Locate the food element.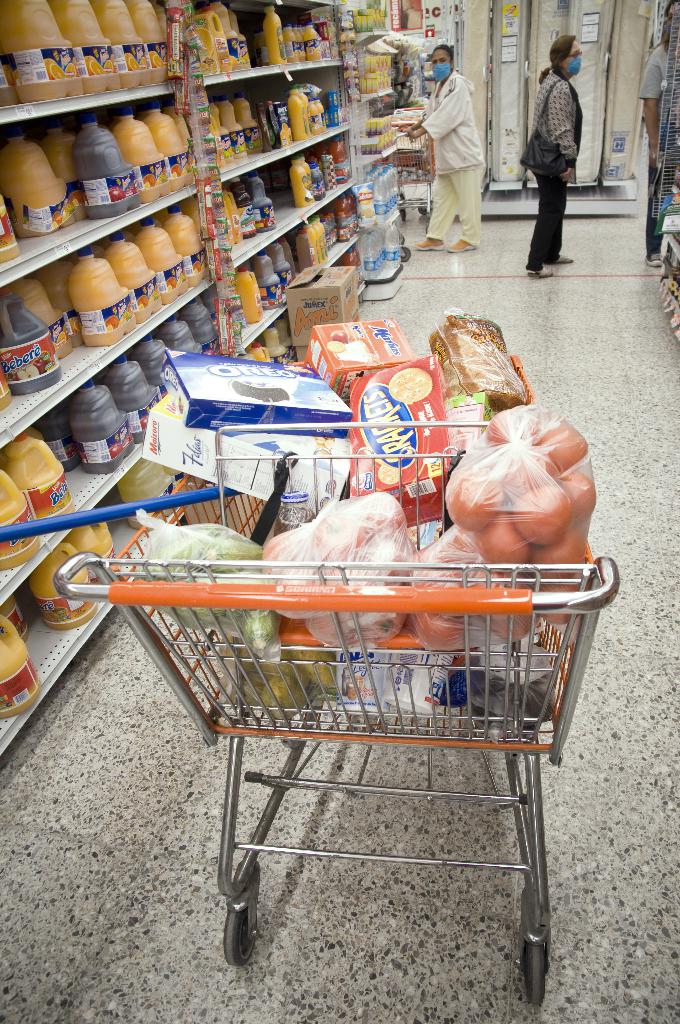
Element bbox: box=[54, 316, 86, 349].
